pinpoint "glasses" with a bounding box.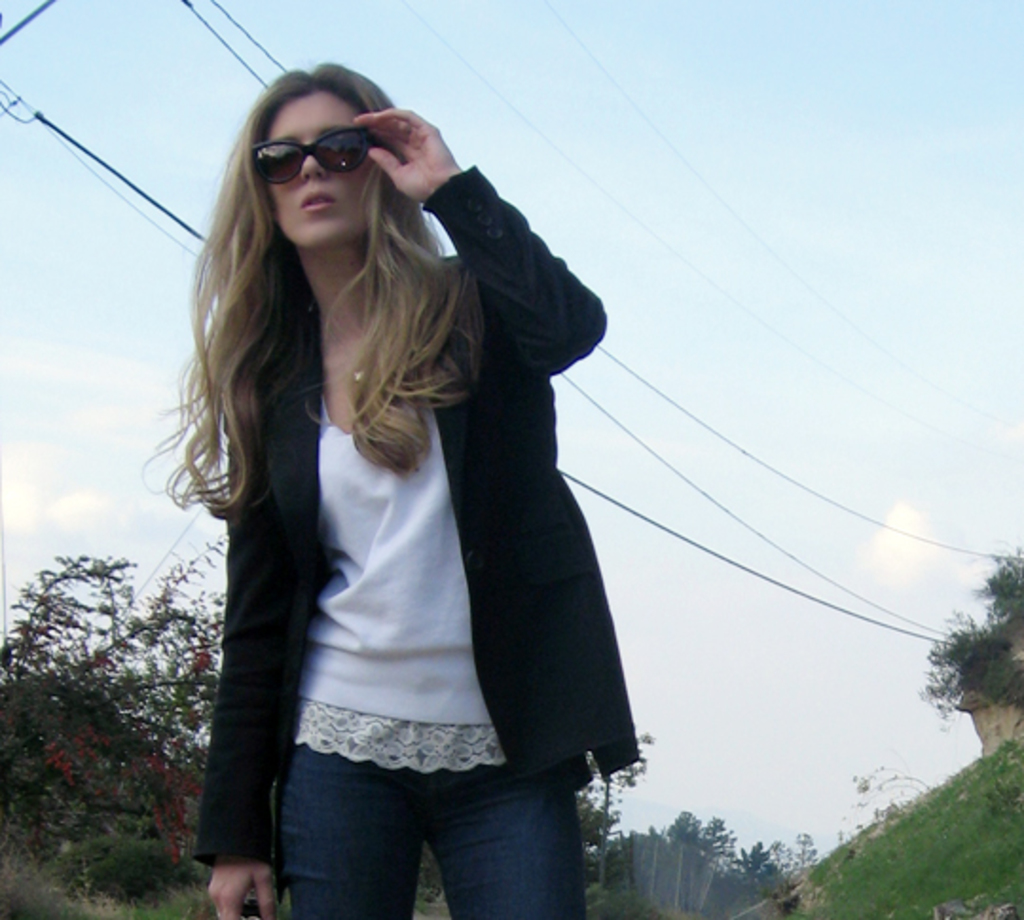
(233,120,394,190).
